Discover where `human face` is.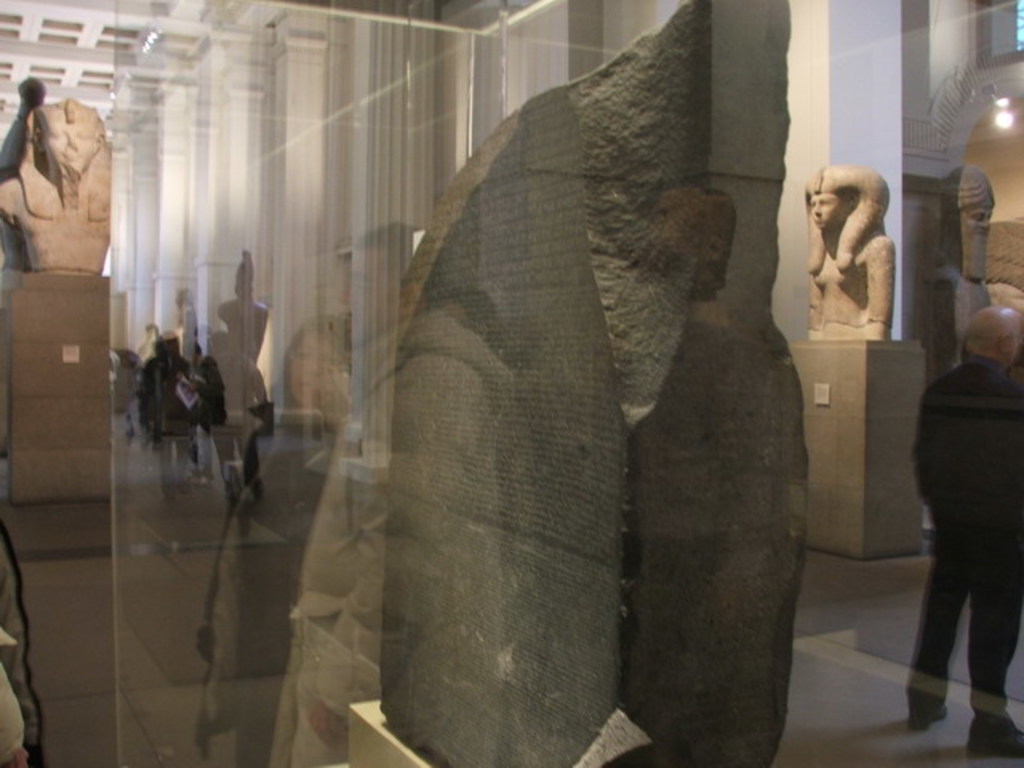
Discovered at (38,118,98,170).
